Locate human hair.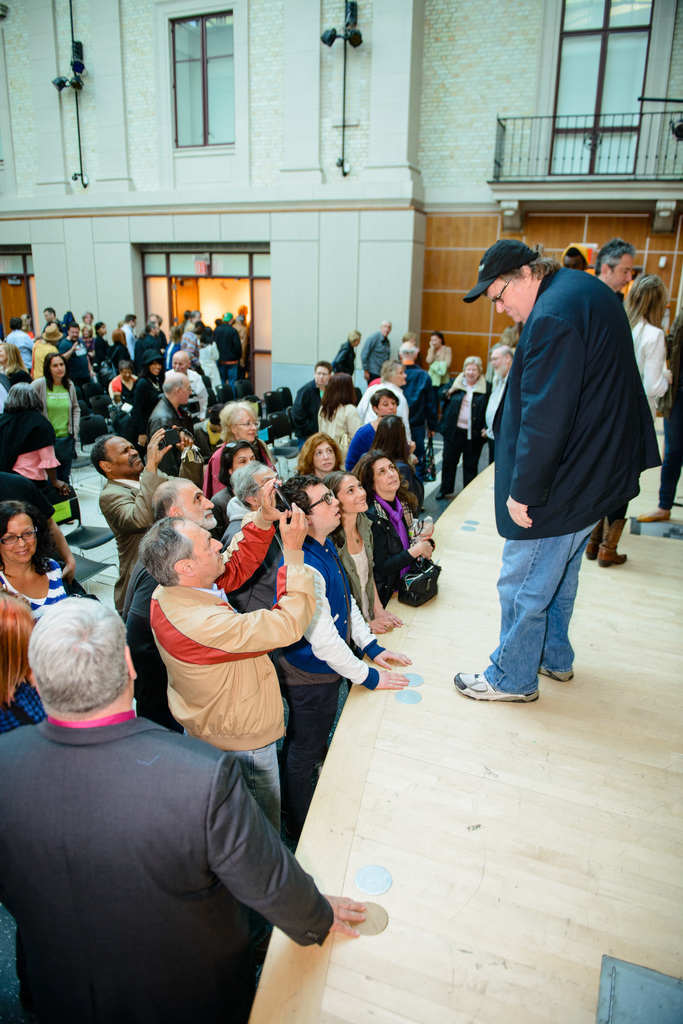
Bounding box: [501, 324, 516, 350].
